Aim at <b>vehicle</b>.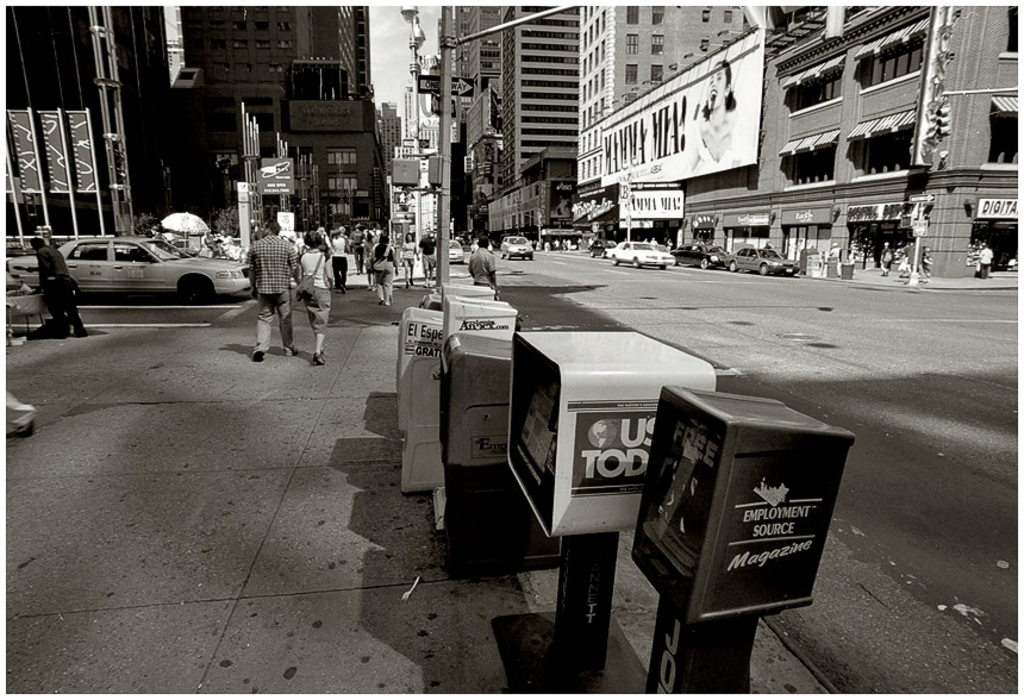
Aimed at x1=605, y1=240, x2=676, y2=268.
